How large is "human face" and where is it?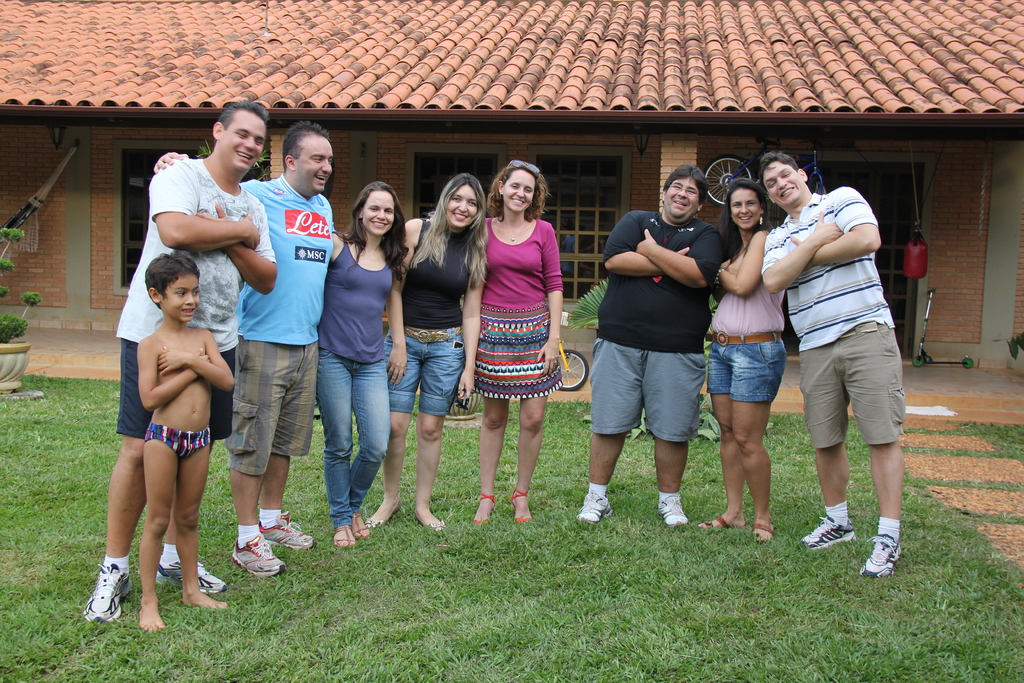
Bounding box: box=[666, 176, 699, 222].
